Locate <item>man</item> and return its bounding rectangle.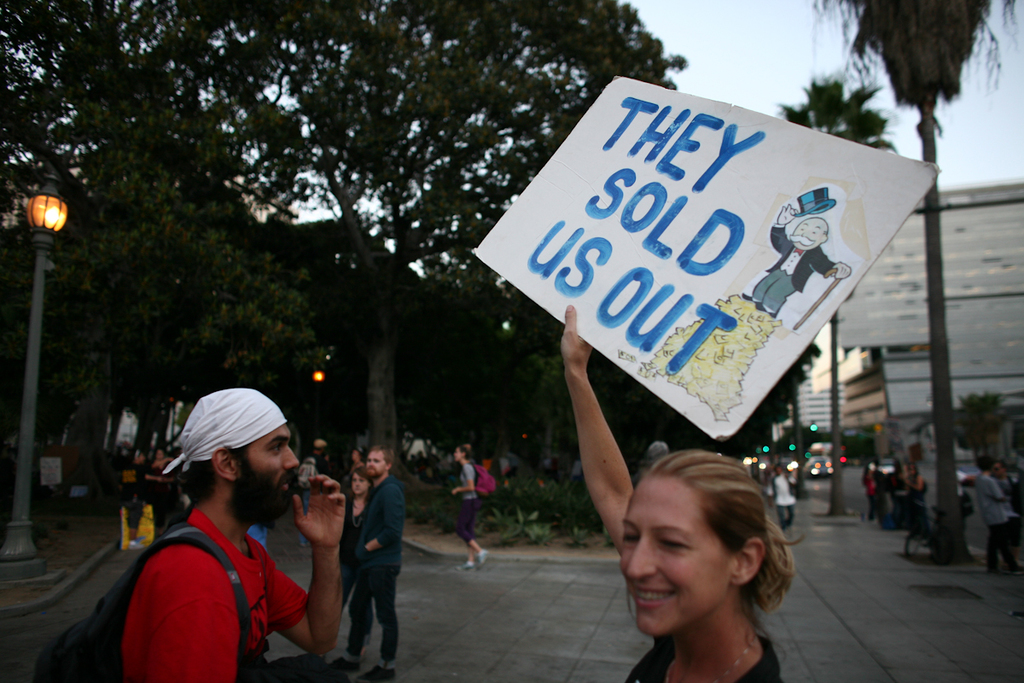
box=[26, 389, 351, 682].
